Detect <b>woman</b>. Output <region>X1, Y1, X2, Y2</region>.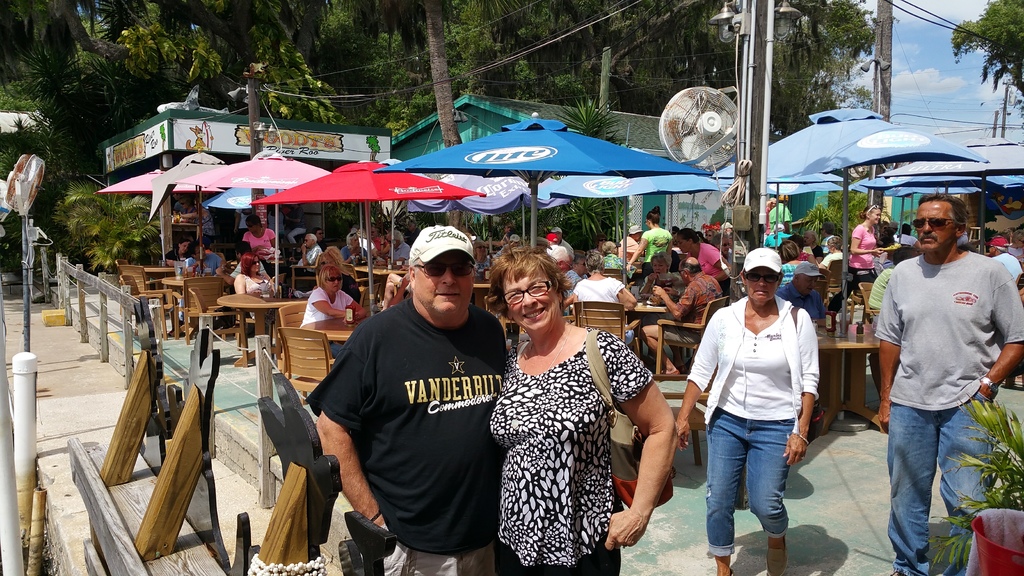
<region>489, 222, 649, 575</region>.
